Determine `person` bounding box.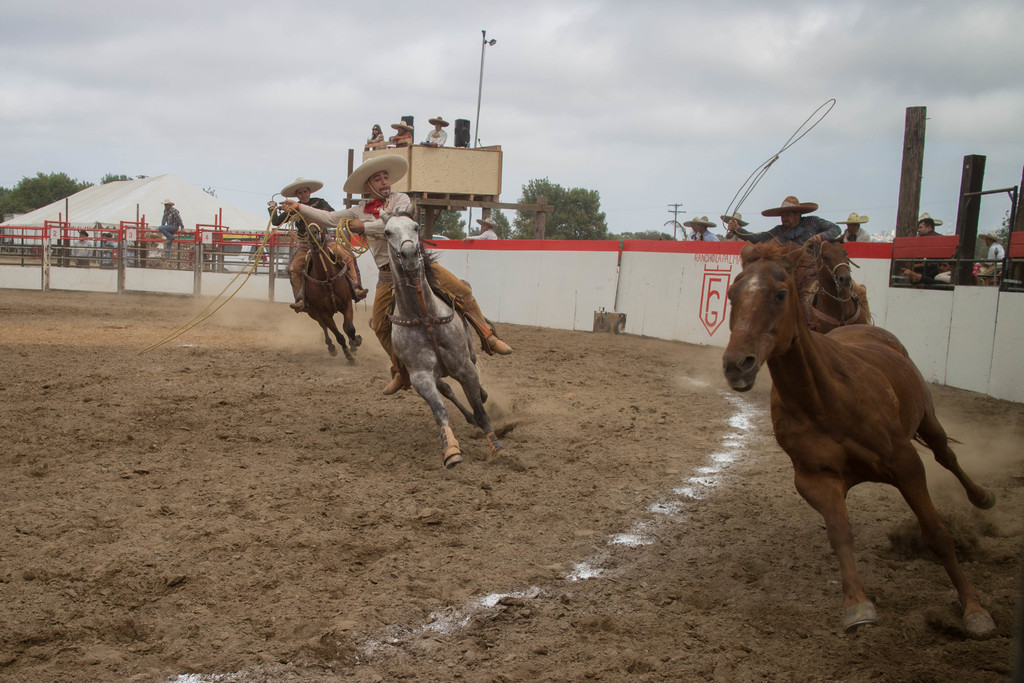
Determined: bbox=[696, 217, 717, 242].
